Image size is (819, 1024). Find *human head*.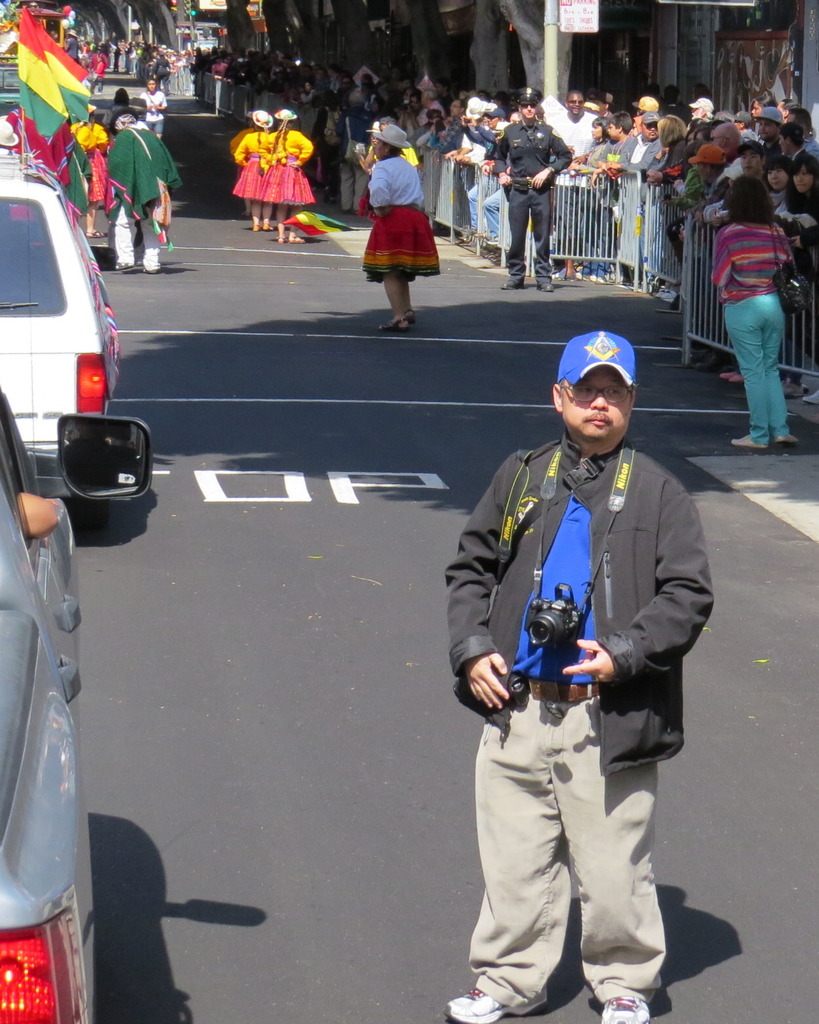
region(115, 87, 131, 110).
